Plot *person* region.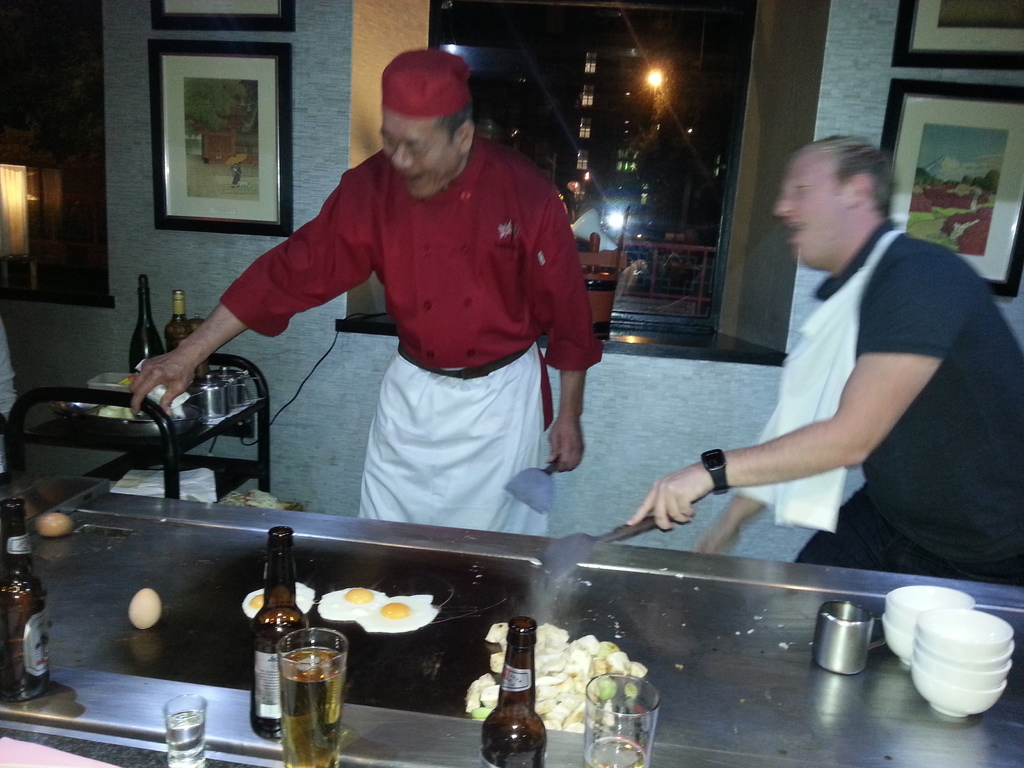
Plotted at <box>130,38,607,545</box>.
